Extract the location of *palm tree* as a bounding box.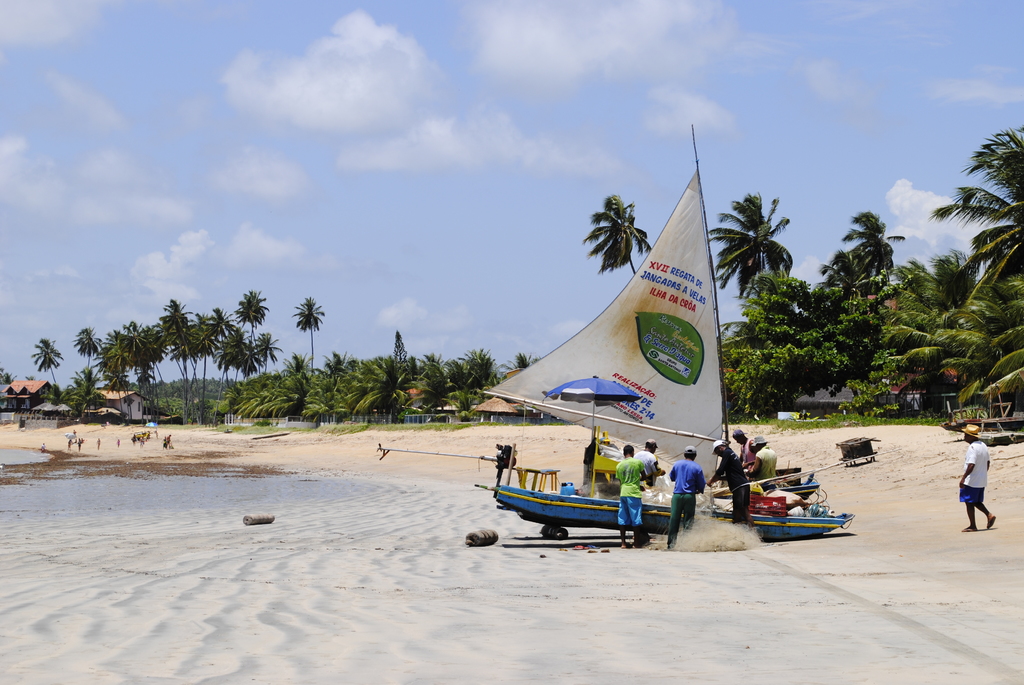
291/299/324/368.
